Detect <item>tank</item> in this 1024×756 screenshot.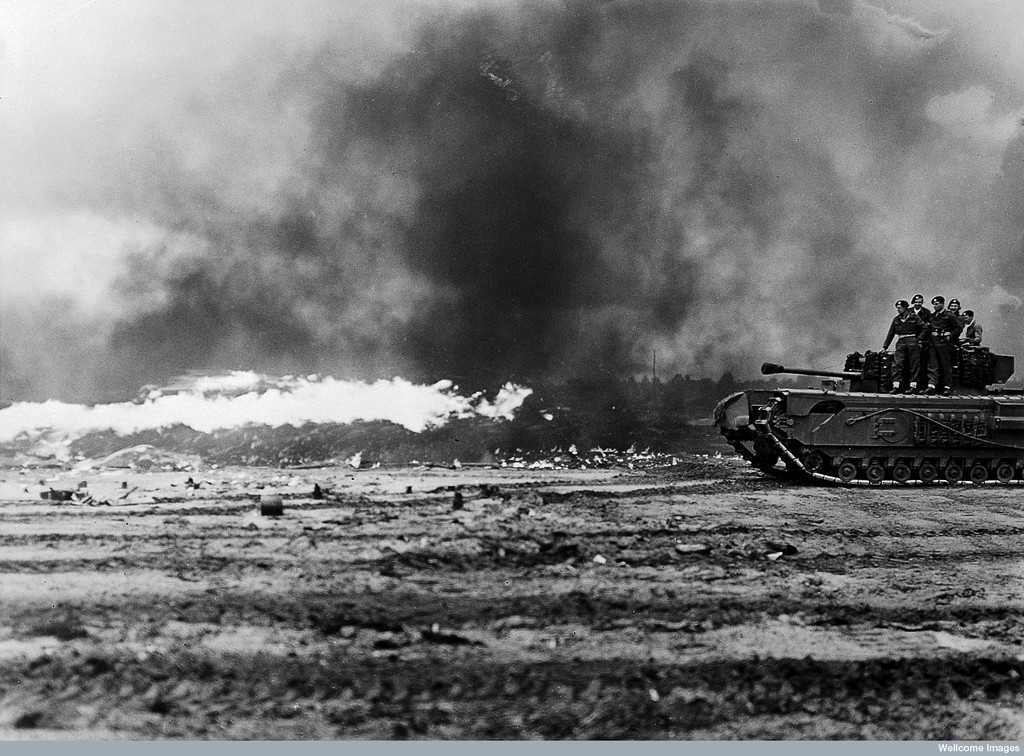
Detection: bbox=(714, 345, 1023, 485).
